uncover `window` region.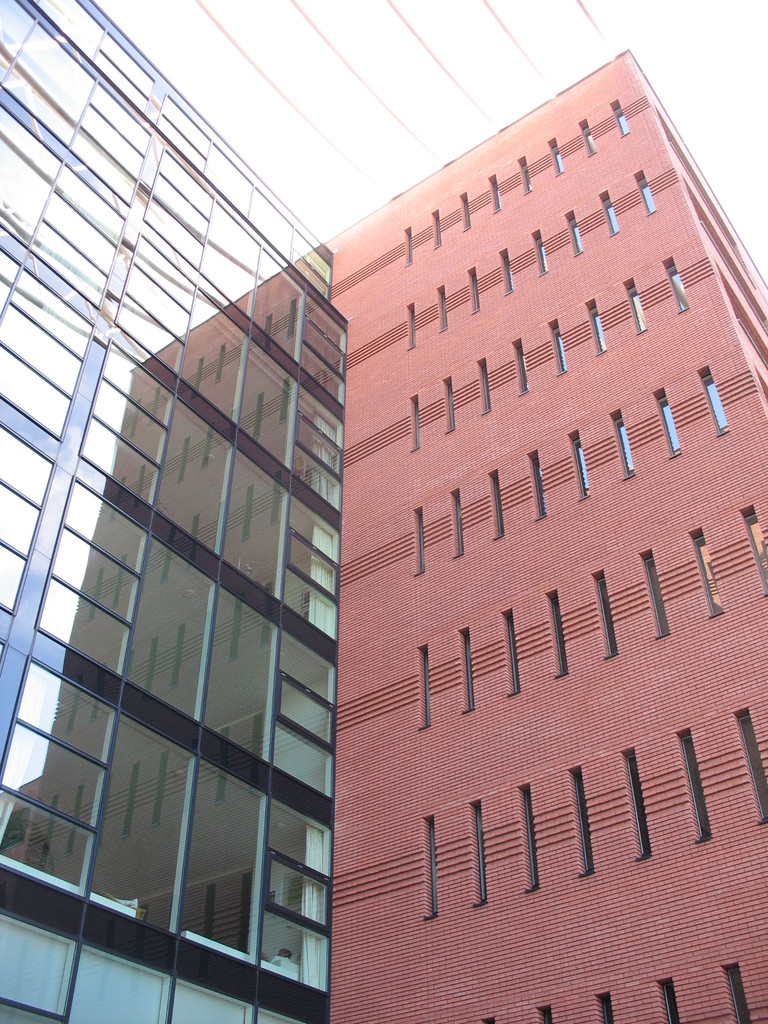
Uncovered: {"left": 447, "top": 383, "right": 458, "bottom": 431}.
